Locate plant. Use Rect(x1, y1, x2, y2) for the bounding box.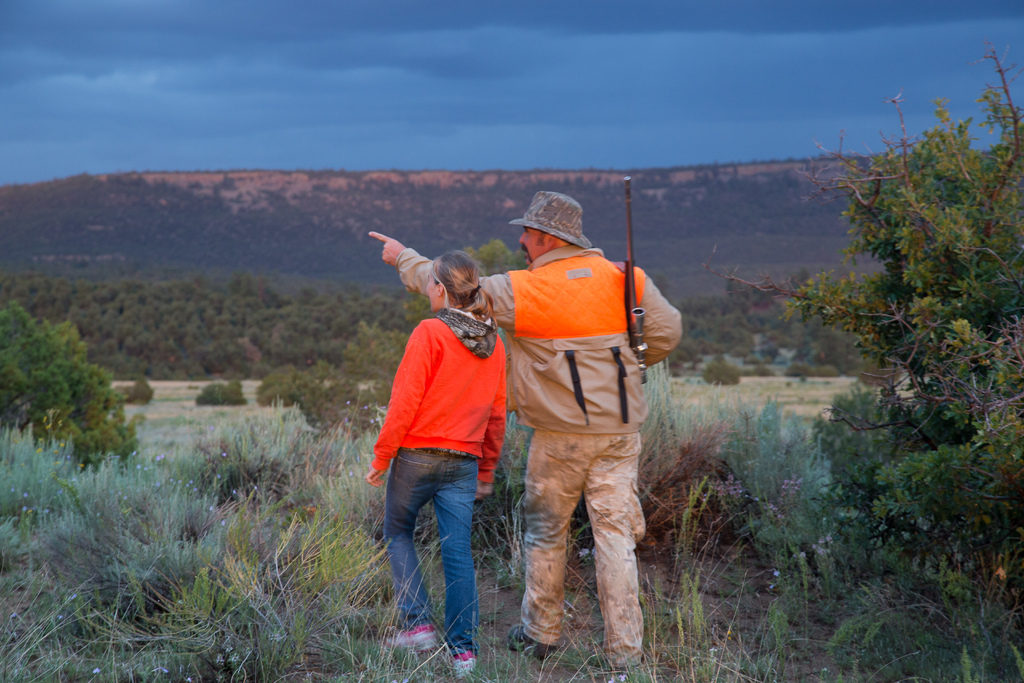
Rect(741, 361, 771, 378).
